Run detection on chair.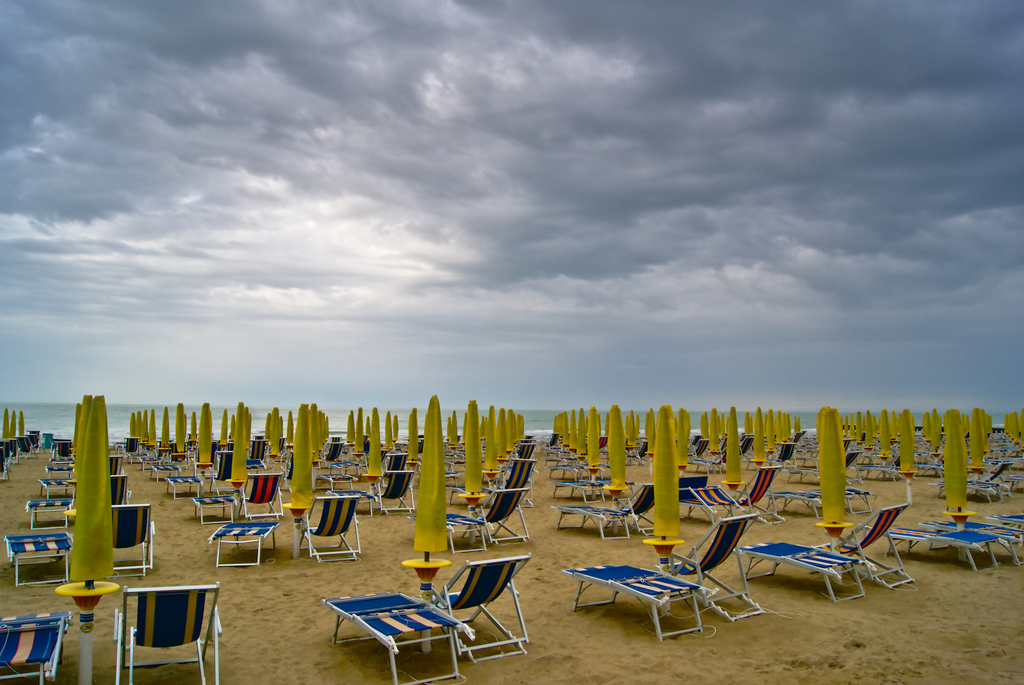
Result: bbox=(41, 480, 78, 494).
